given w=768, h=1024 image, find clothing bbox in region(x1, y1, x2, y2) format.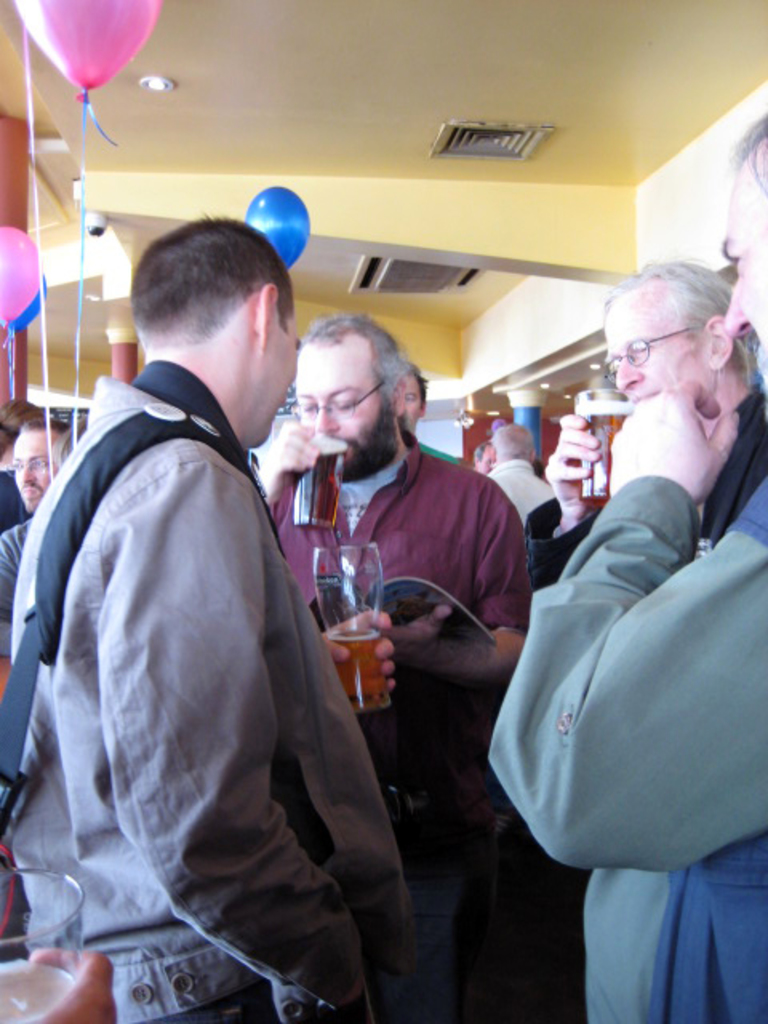
region(480, 485, 766, 1022).
